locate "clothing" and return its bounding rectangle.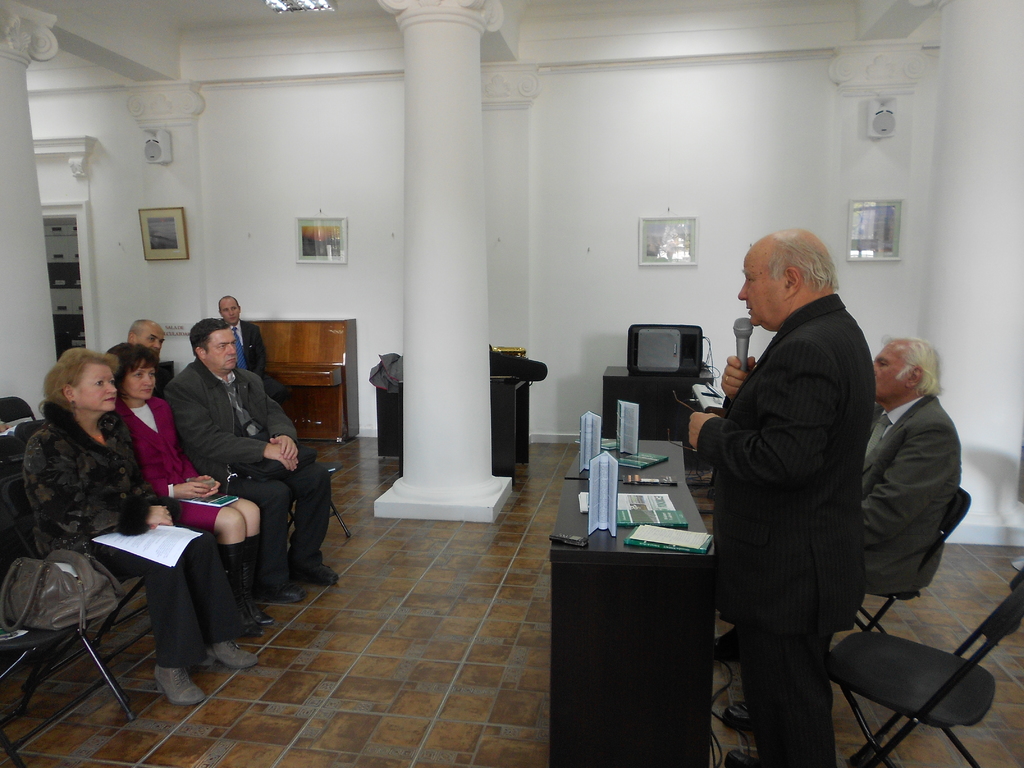
Rect(702, 215, 888, 767).
